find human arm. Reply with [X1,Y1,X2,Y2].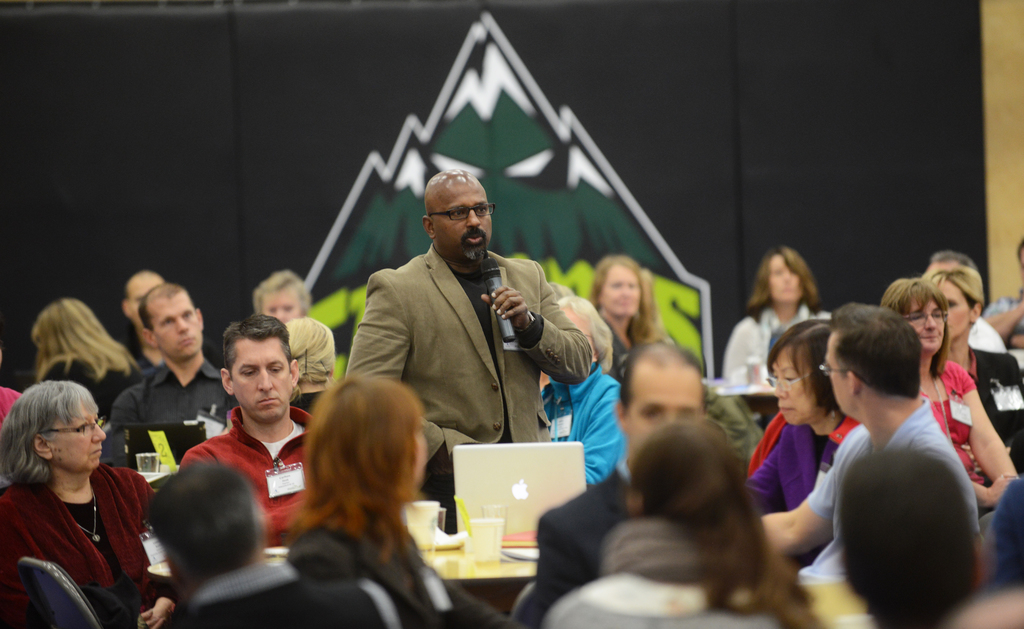
[348,278,443,468].
